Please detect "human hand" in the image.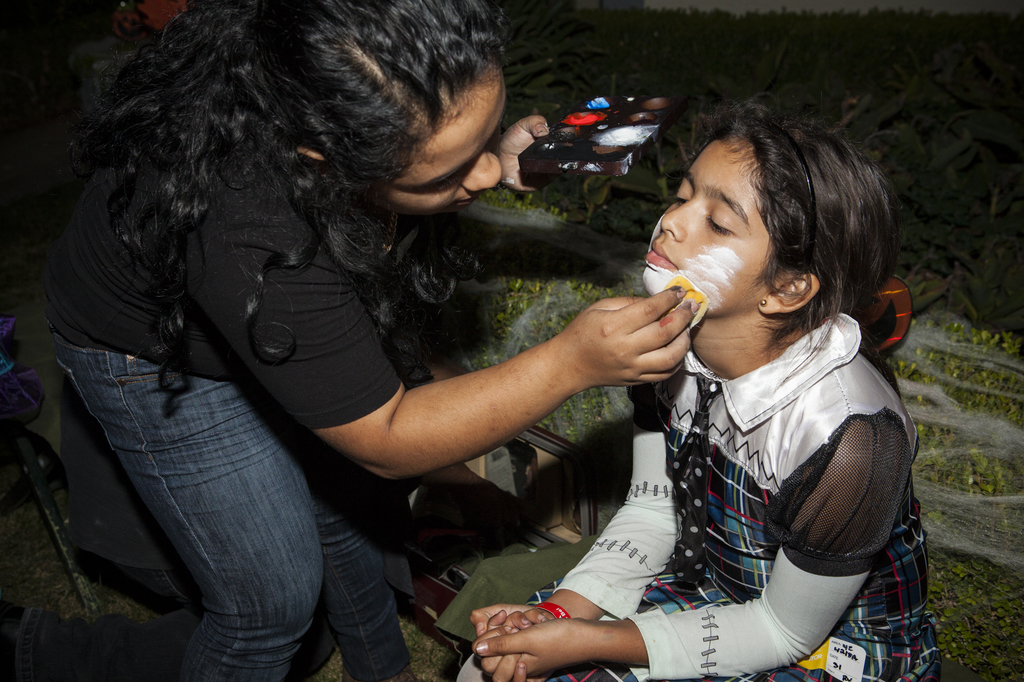
x1=473 y1=609 x2=586 y2=681.
